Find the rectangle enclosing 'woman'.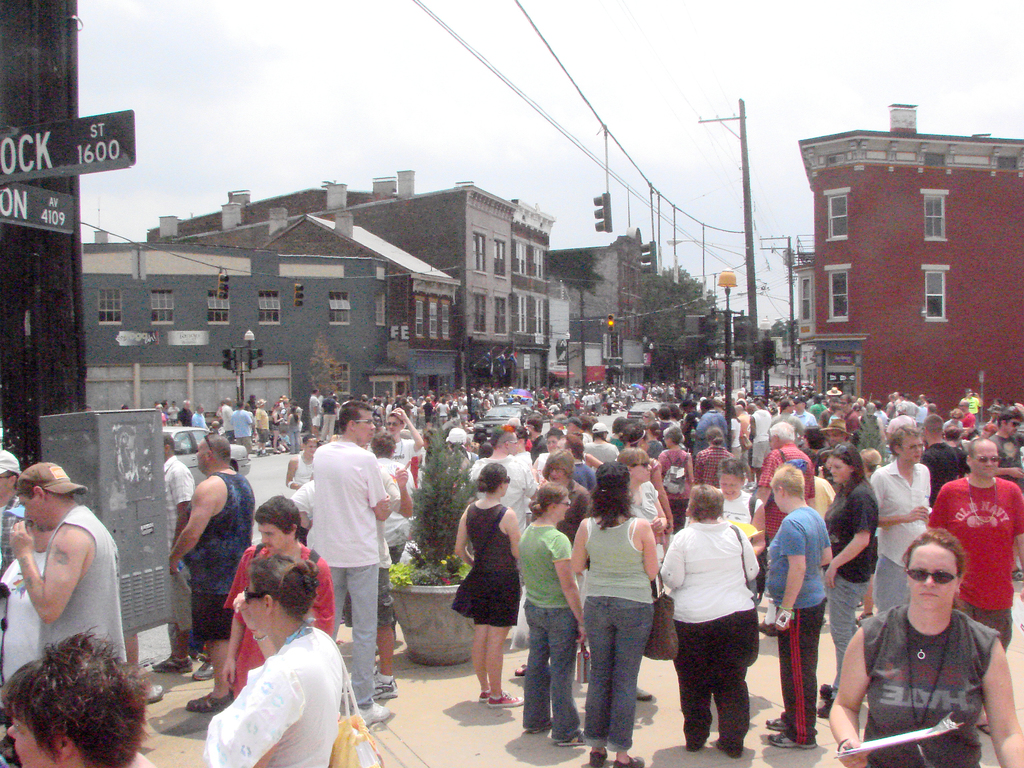
518/449/590/676.
